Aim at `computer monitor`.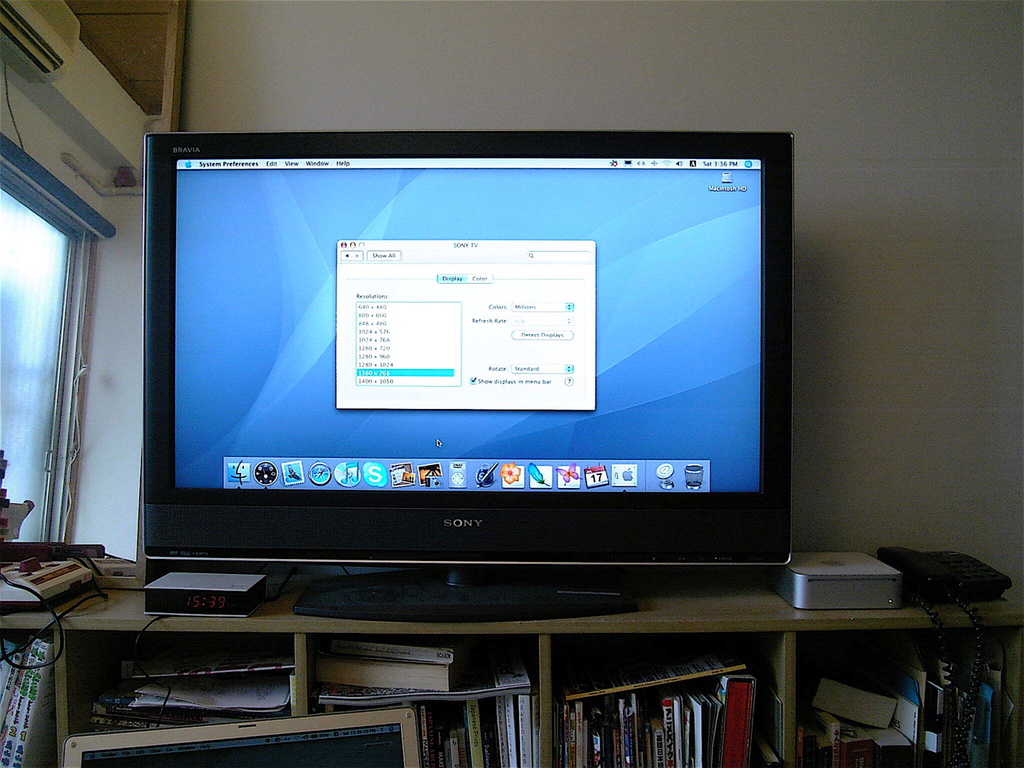
Aimed at pyautogui.locateOnScreen(149, 133, 804, 631).
